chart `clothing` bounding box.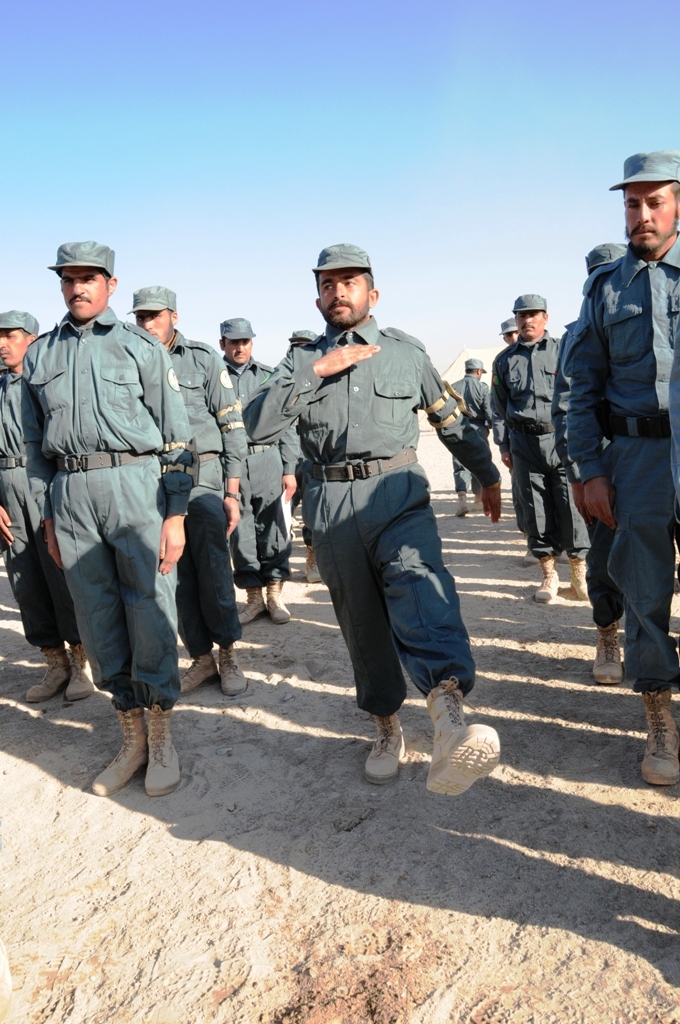
Charted: (left=179, top=340, right=243, bottom=649).
